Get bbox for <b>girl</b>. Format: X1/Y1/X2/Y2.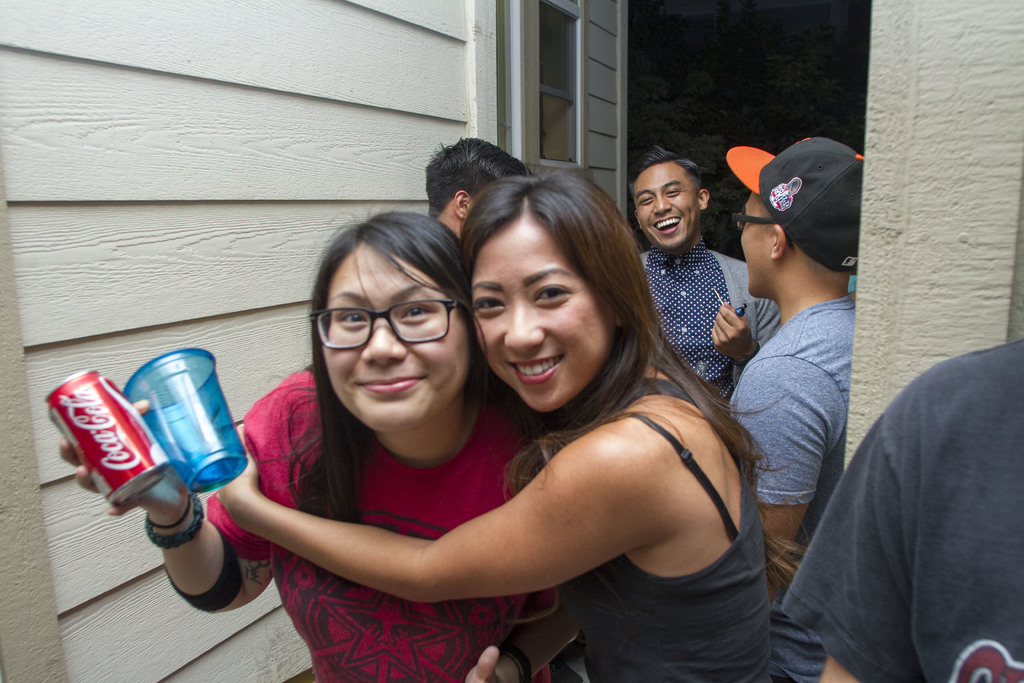
216/164/773/682.
